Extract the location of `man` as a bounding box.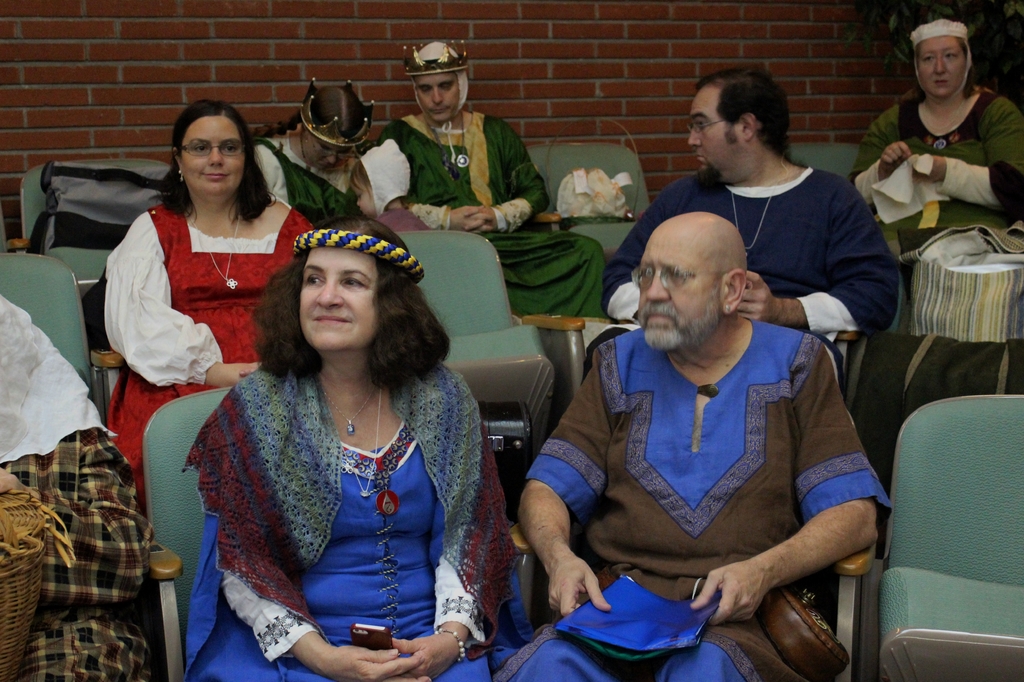
rect(518, 159, 894, 663).
